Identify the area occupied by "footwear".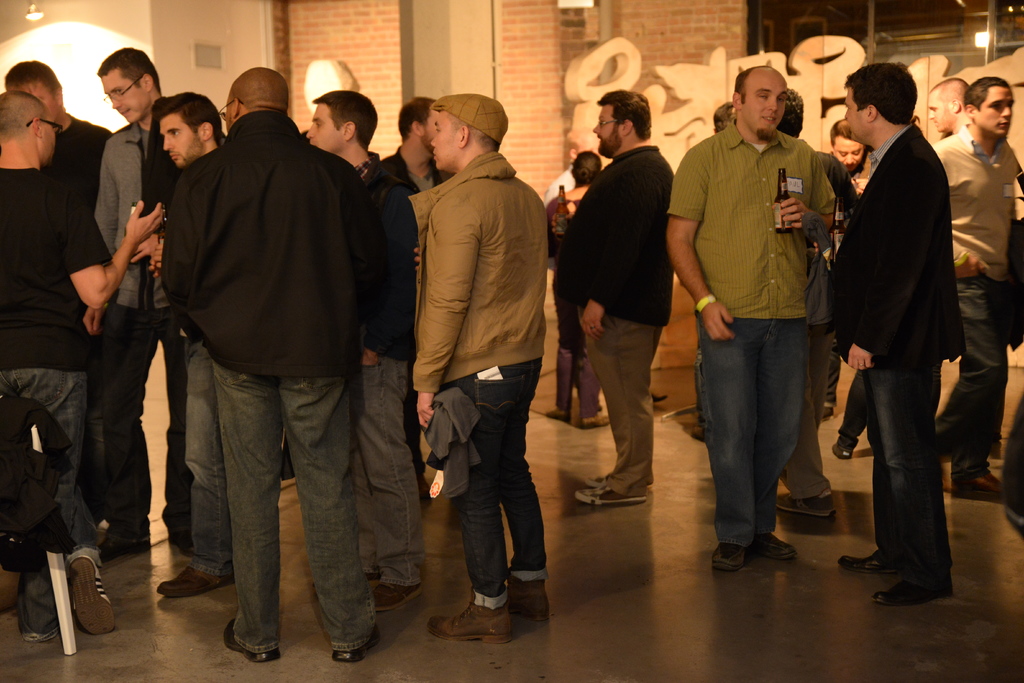
Area: rect(950, 466, 1008, 504).
